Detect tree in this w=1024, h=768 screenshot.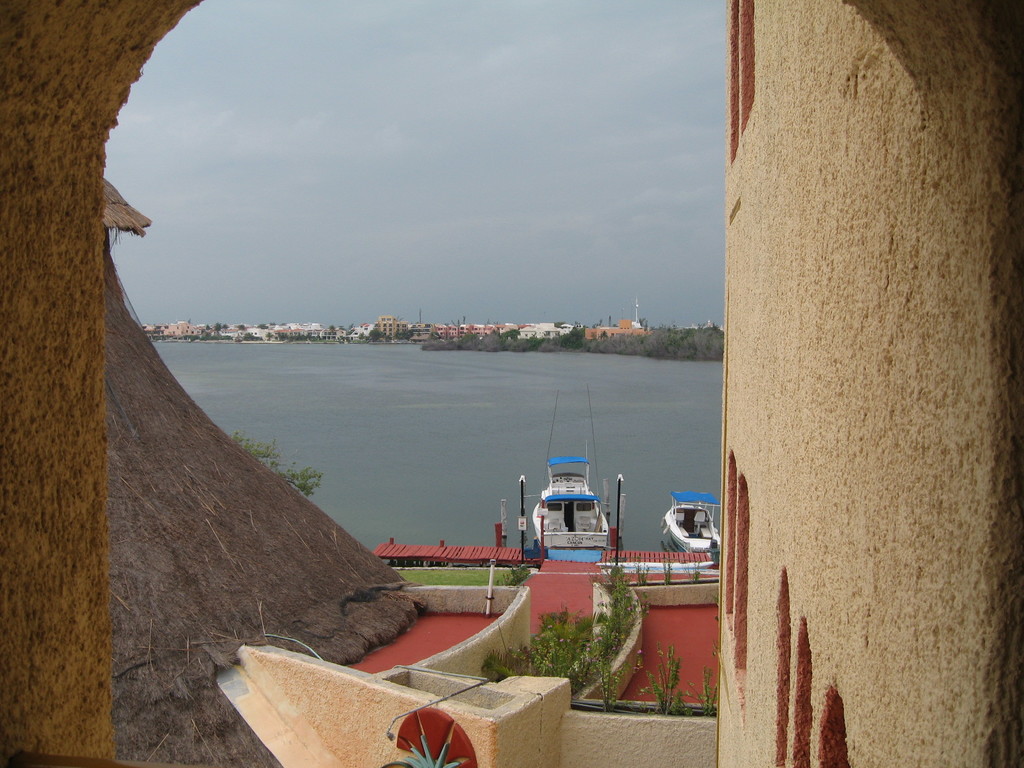
Detection: 225:420:330:499.
